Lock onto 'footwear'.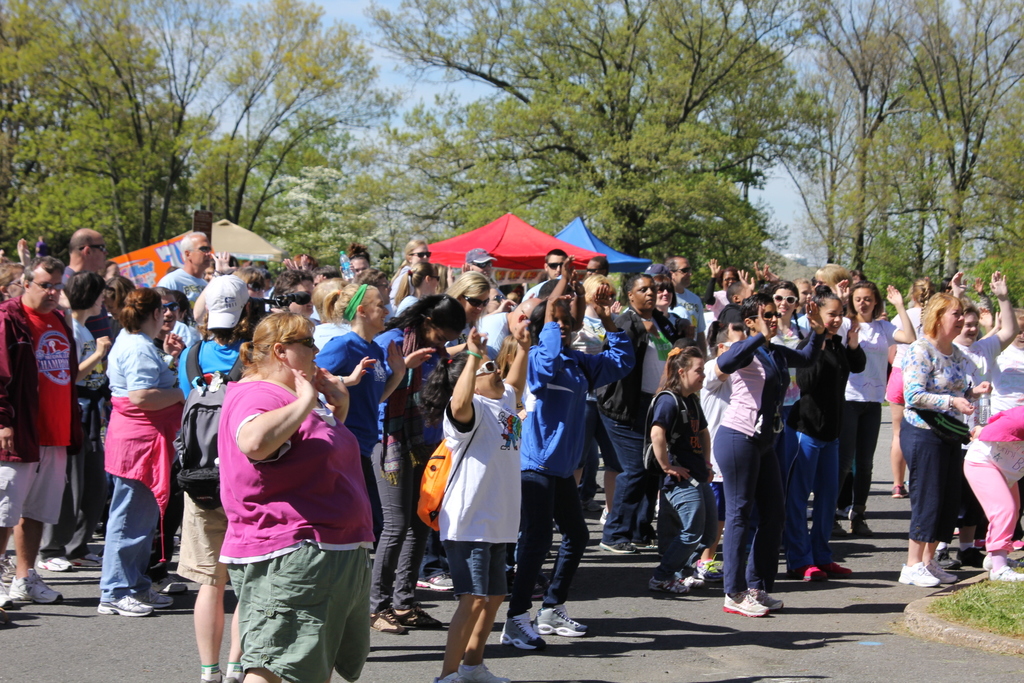
Locked: select_region(898, 562, 938, 583).
